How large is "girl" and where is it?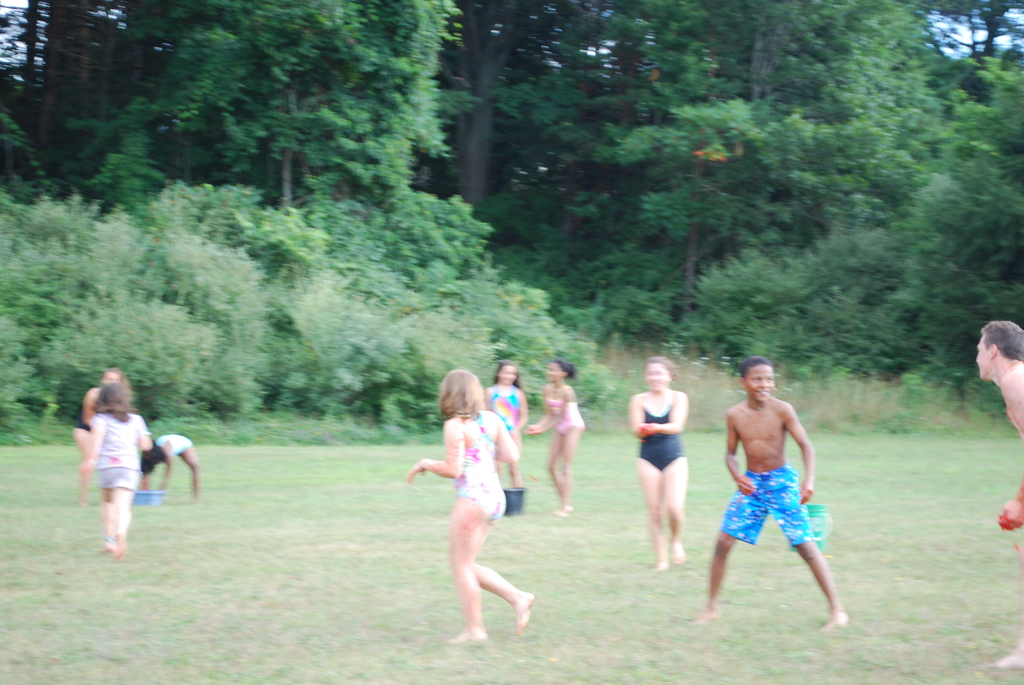
Bounding box: detection(521, 361, 585, 517).
